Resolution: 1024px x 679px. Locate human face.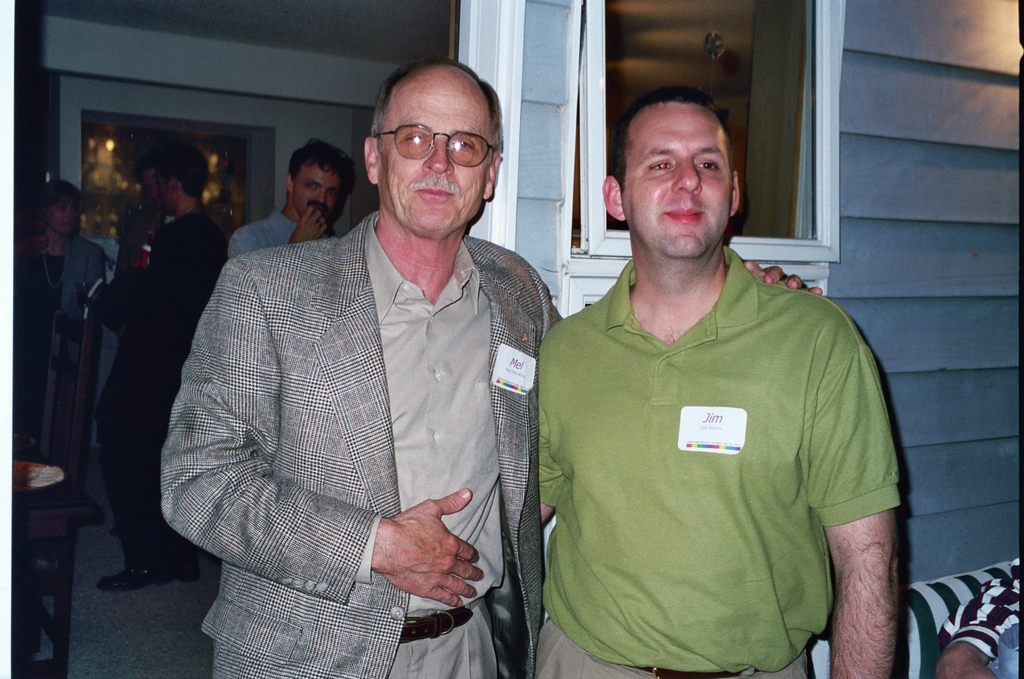
Rect(293, 156, 346, 221).
